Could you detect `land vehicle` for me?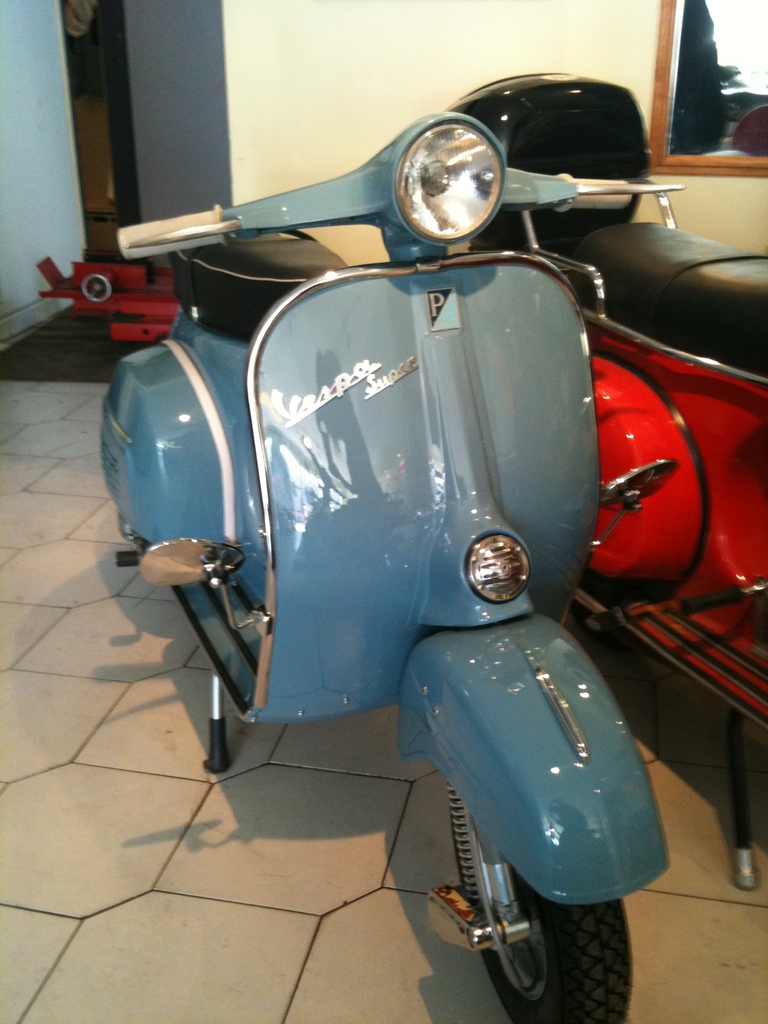
Detection result: {"x1": 448, "y1": 72, "x2": 767, "y2": 892}.
